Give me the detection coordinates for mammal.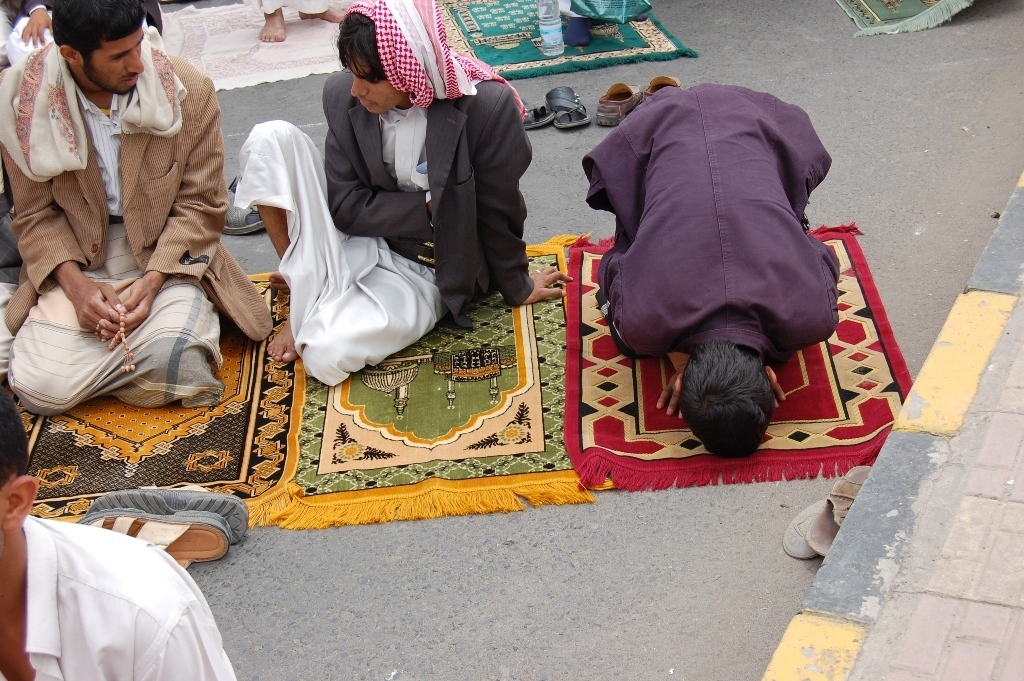
(6, 0, 167, 70).
